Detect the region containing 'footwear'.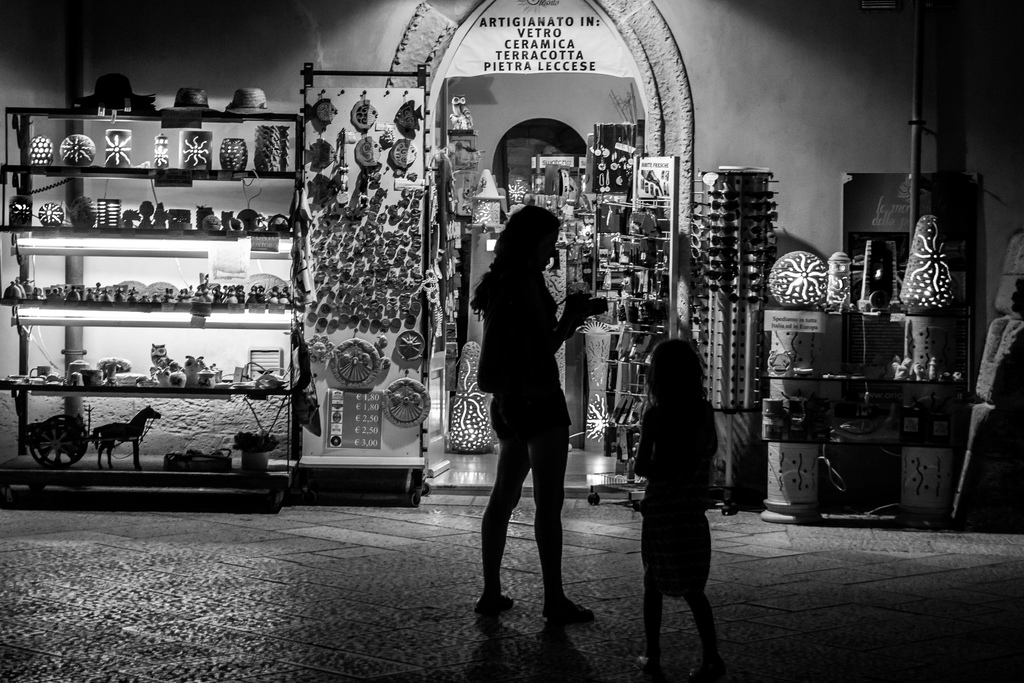
detection(547, 597, 593, 623).
